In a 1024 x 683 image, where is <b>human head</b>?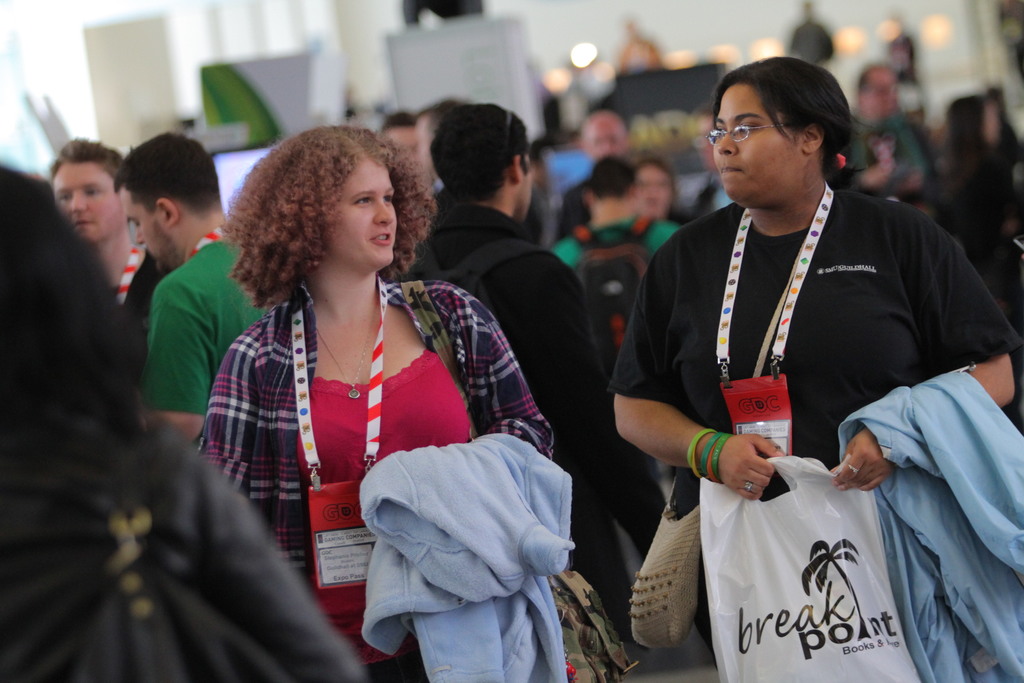
BBox(425, 104, 532, 220).
